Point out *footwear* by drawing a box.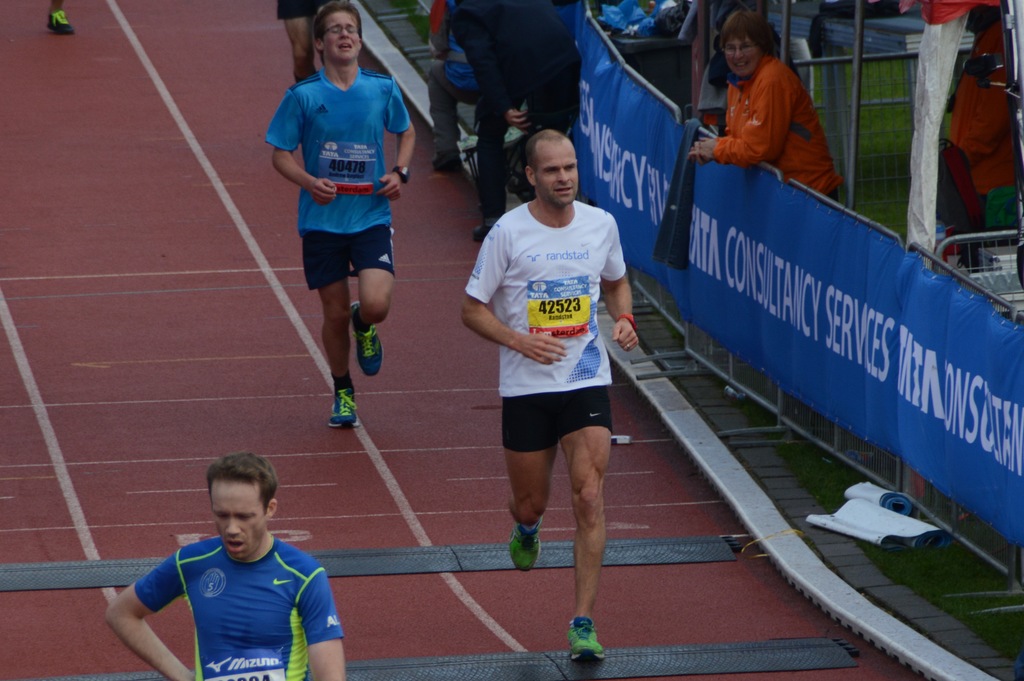
(565,618,604,663).
